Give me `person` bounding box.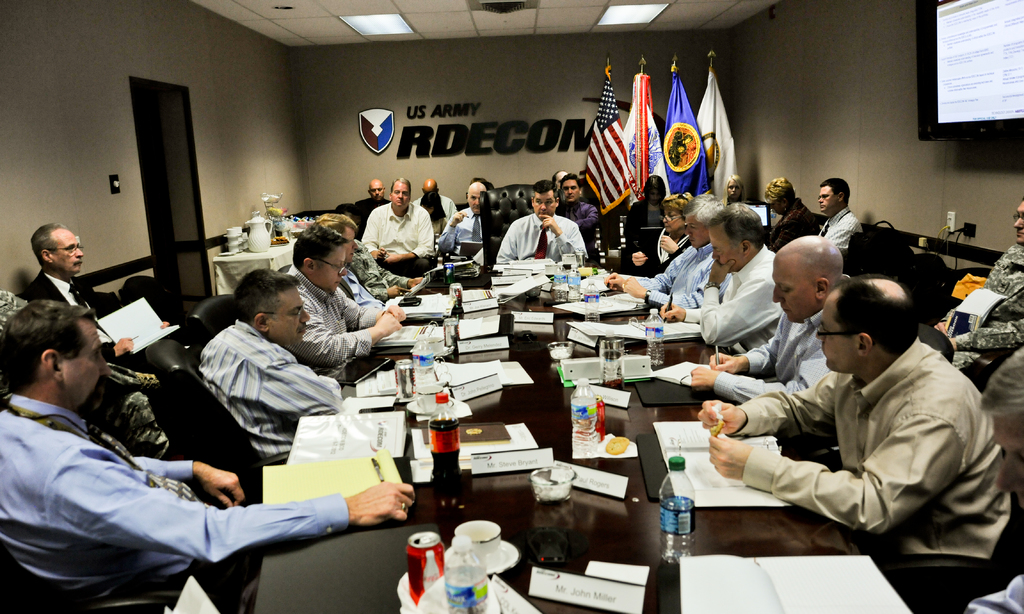
bbox=(413, 168, 456, 223).
